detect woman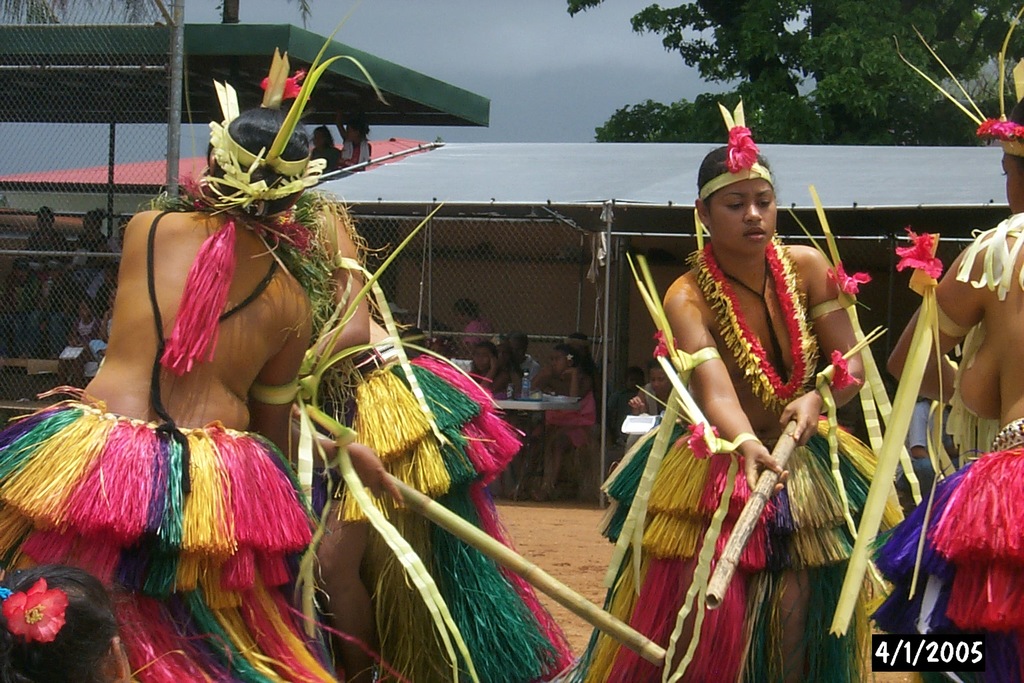
box=[0, 0, 383, 682]
